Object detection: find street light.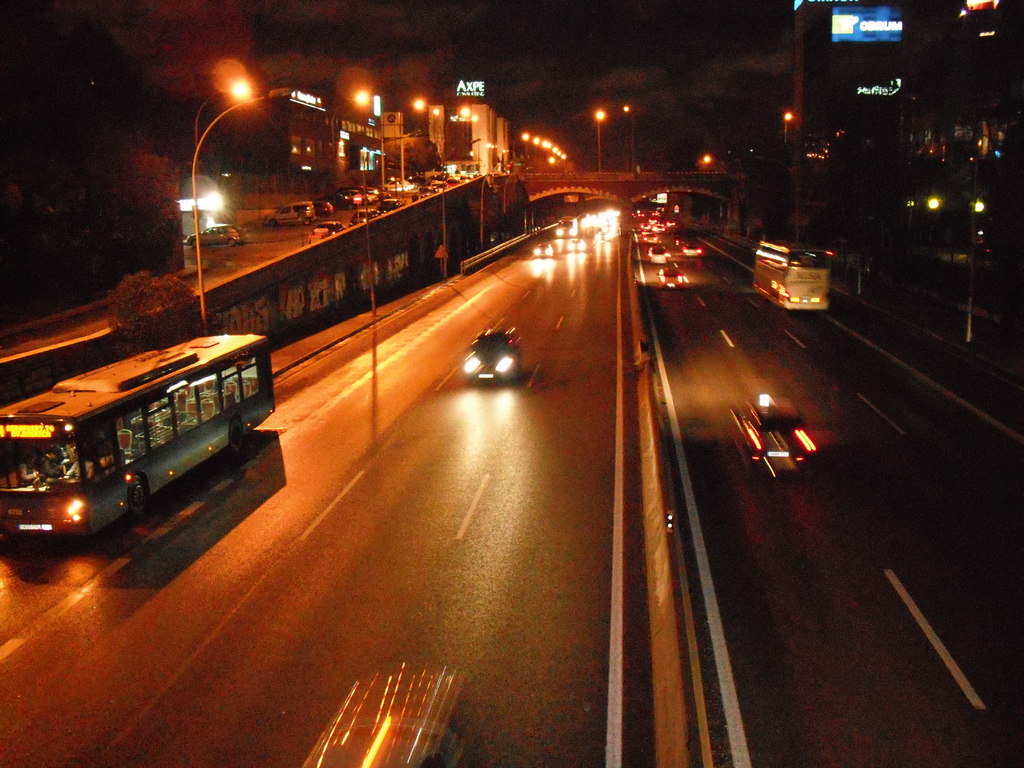
[x1=439, y1=134, x2=479, y2=280].
